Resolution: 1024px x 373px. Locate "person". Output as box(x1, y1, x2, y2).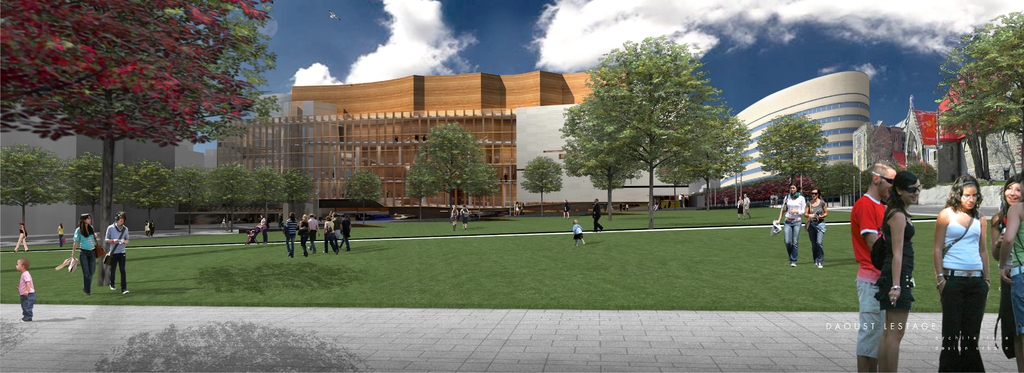
box(572, 219, 586, 245).
